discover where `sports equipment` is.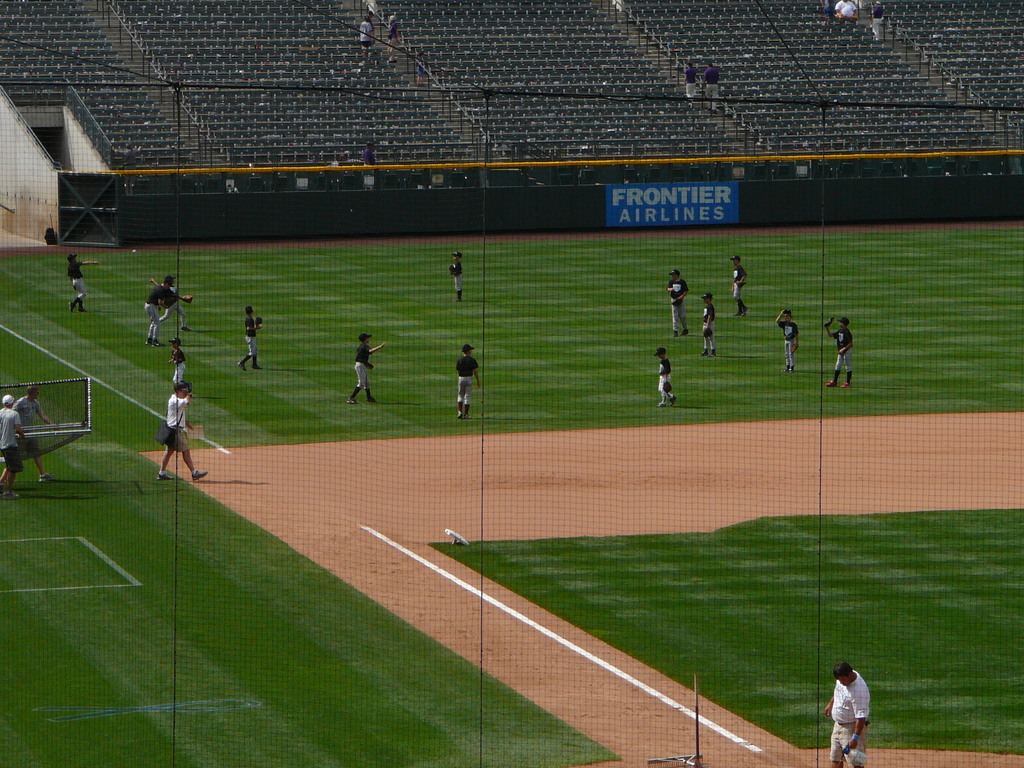
Discovered at [x1=364, y1=360, x2=374, y2=369].
